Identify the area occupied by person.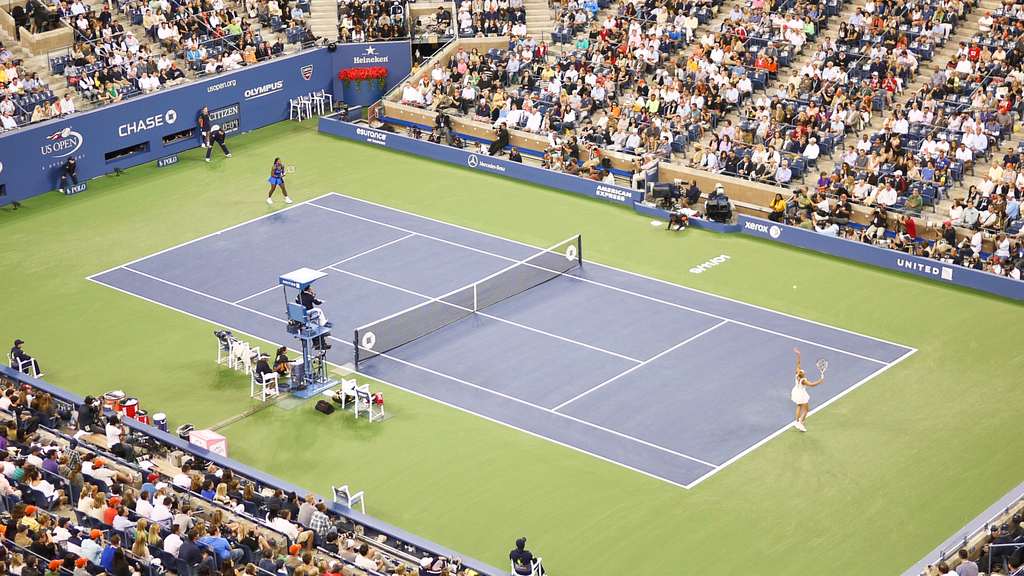
Area: Rect(267, 156, 296, 206).
